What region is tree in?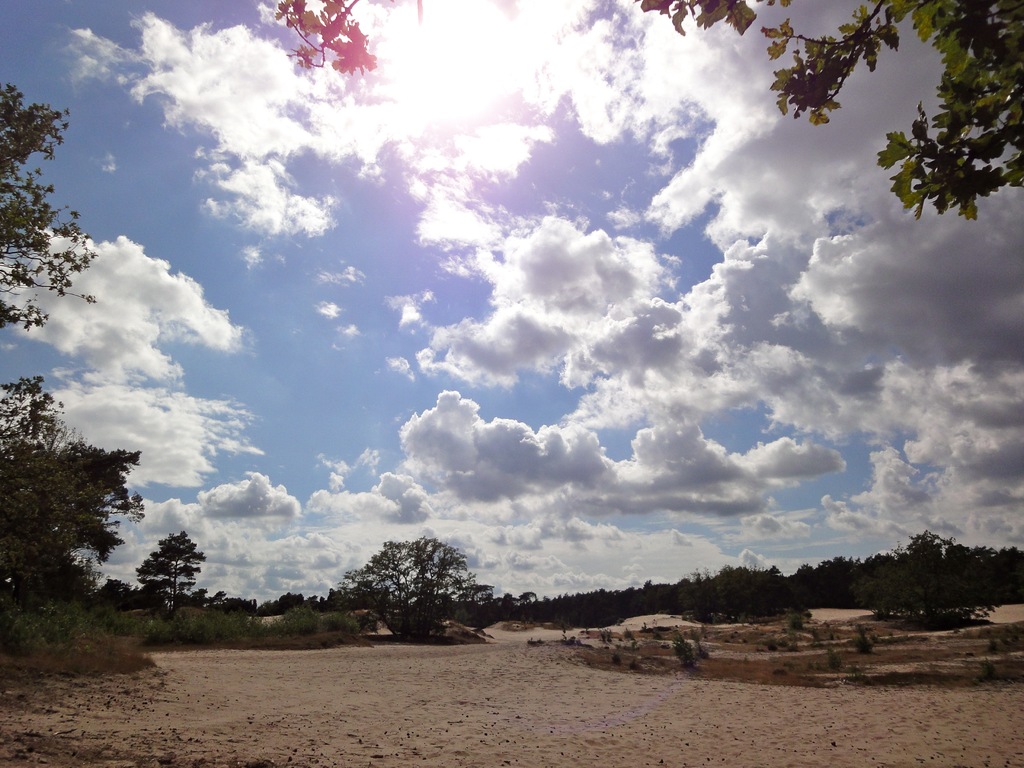
630:0:1023:223.
